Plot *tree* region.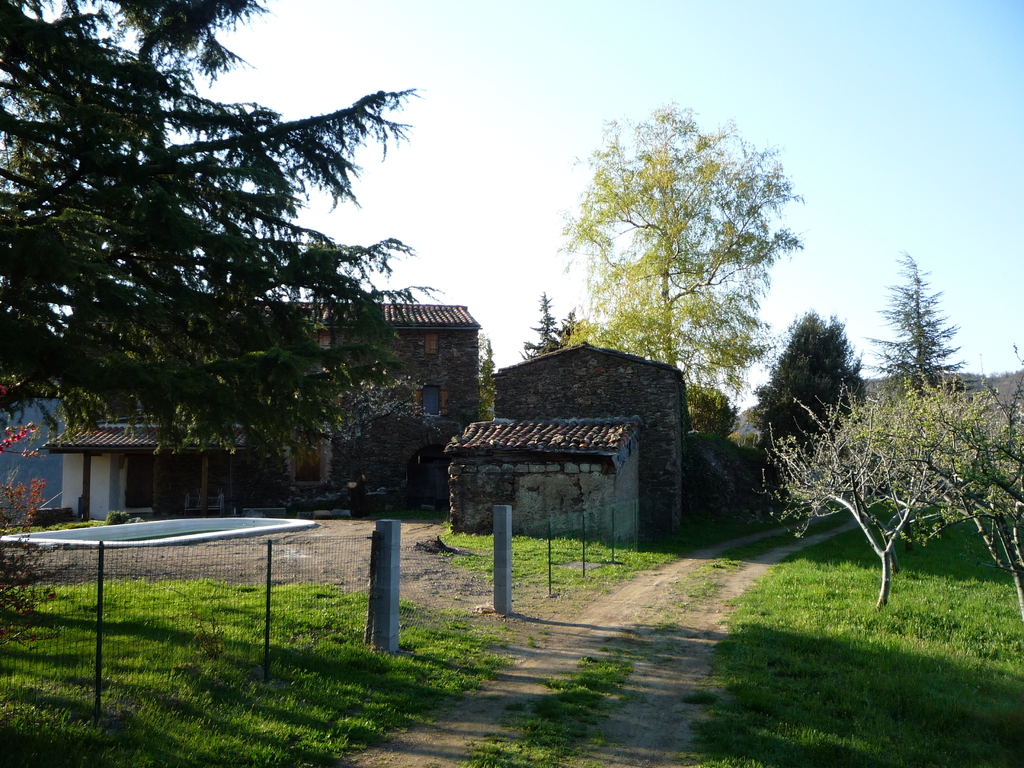
Plotted at detection(742, 307, 873, 461).
